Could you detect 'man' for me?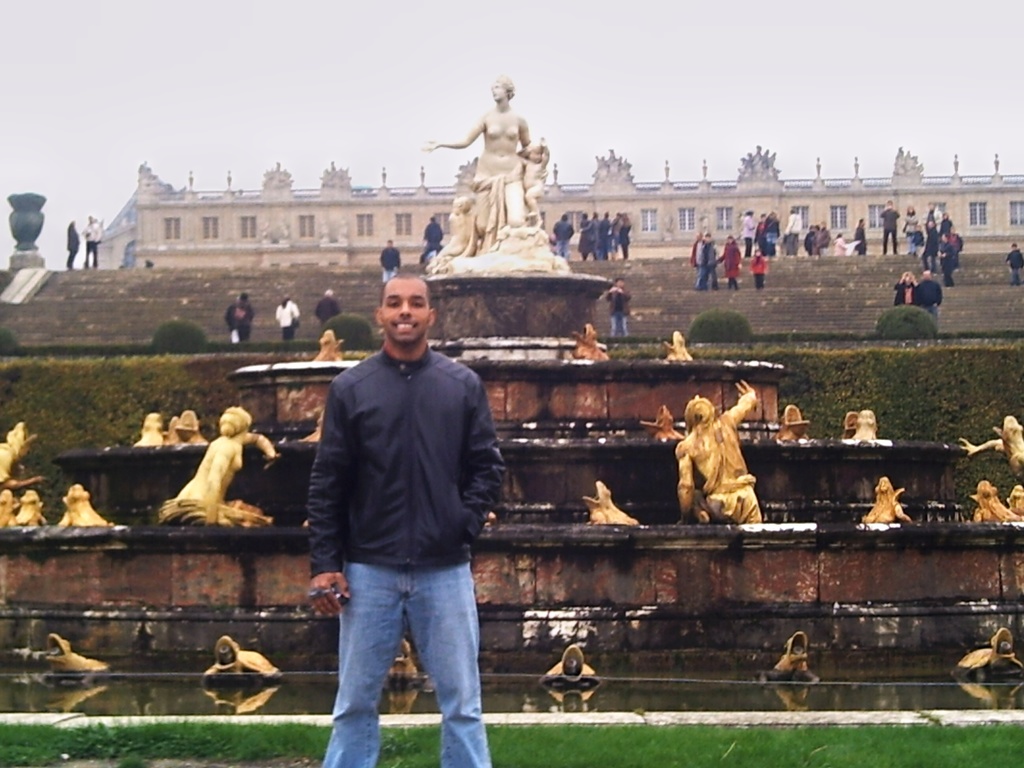
Detection result: 290, 254, 509, 767.
